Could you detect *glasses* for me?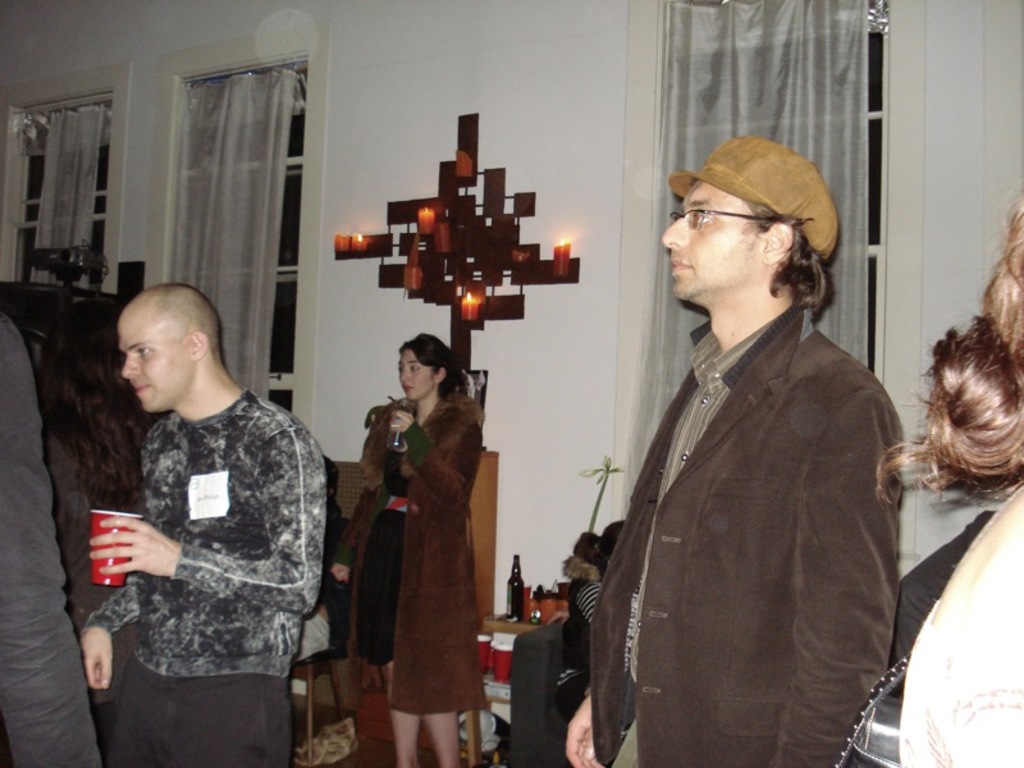
Detection result: <box>668,192,819,247</box>.
